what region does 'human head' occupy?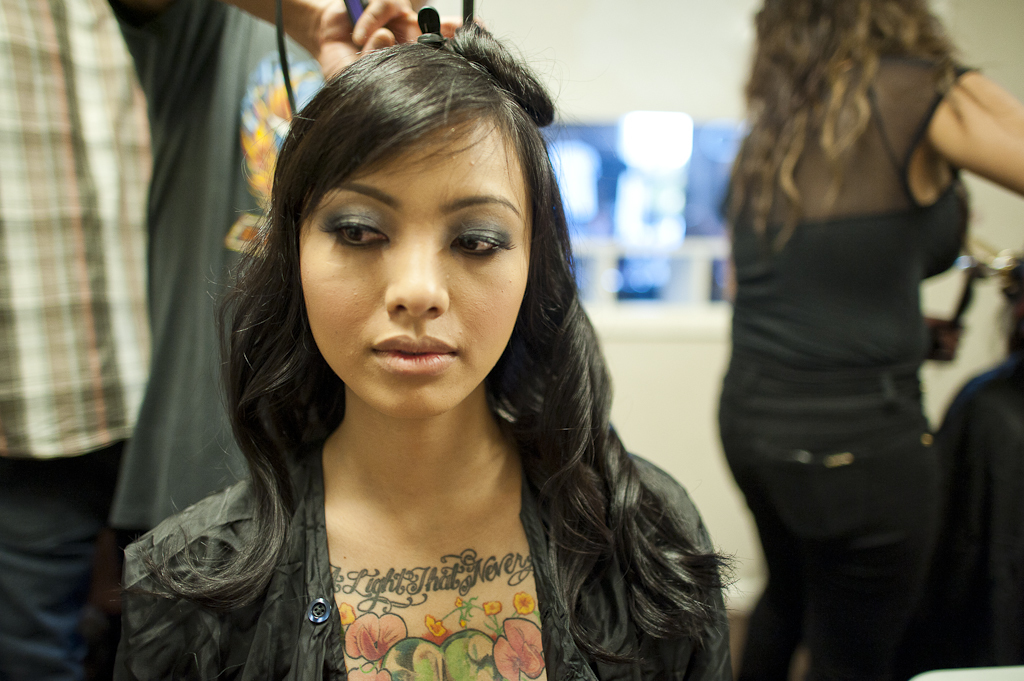
[269, 9, 566, 433].
